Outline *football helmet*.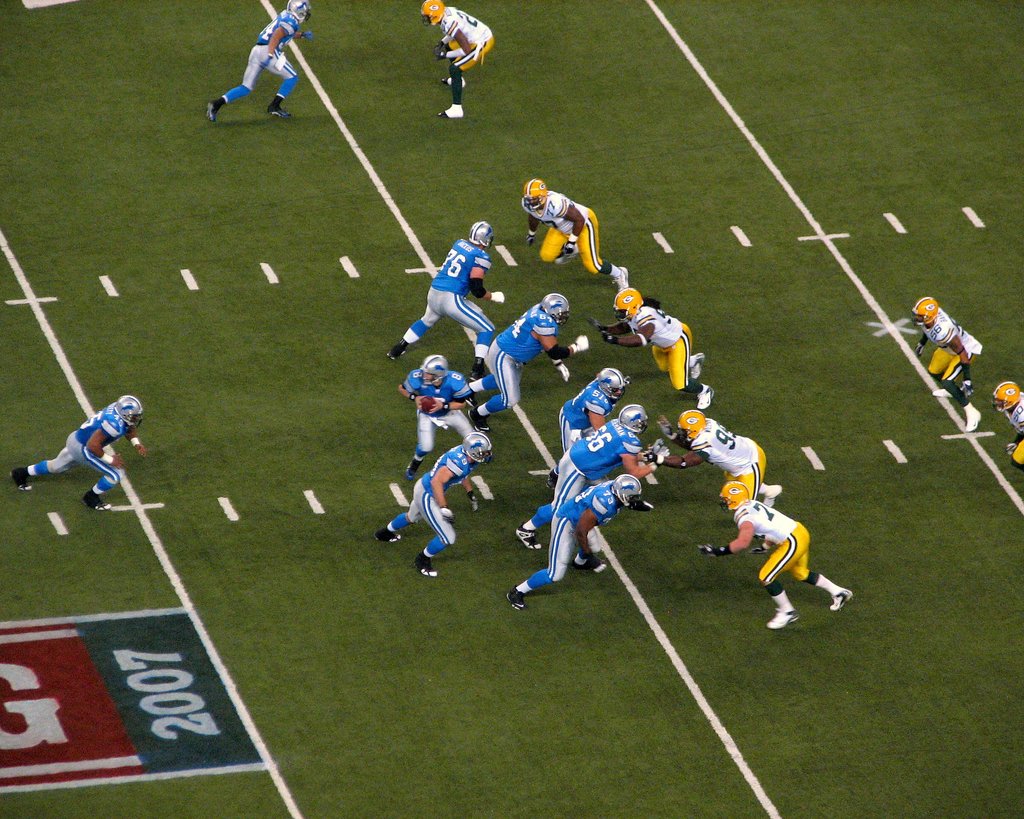
Outline: 415,0,446,29.
